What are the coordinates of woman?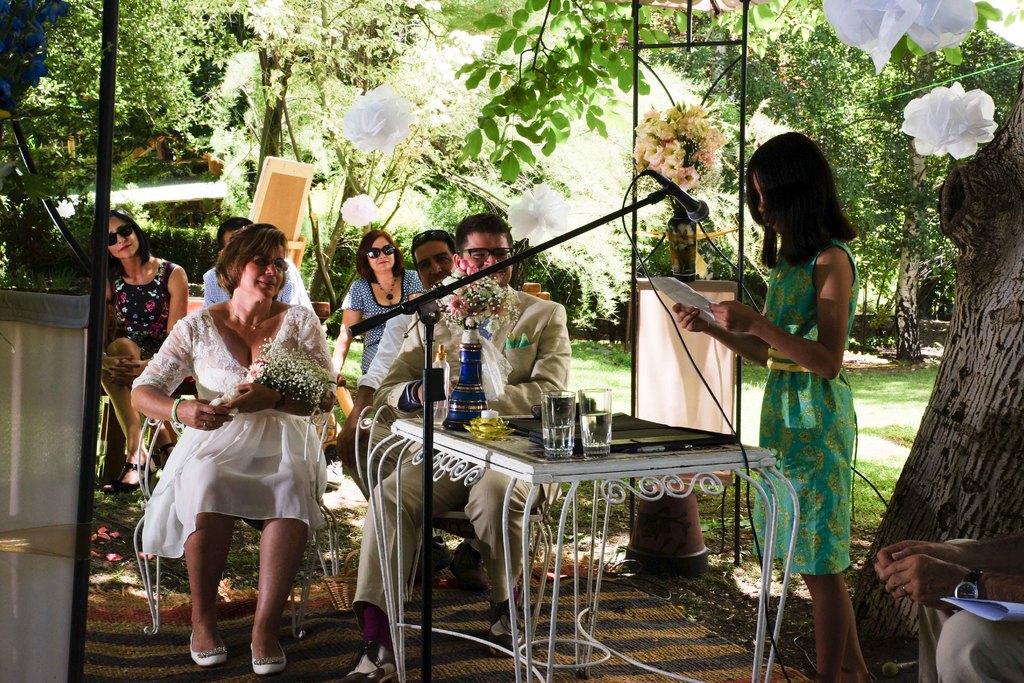
locate(671, 128, 880, 680).
